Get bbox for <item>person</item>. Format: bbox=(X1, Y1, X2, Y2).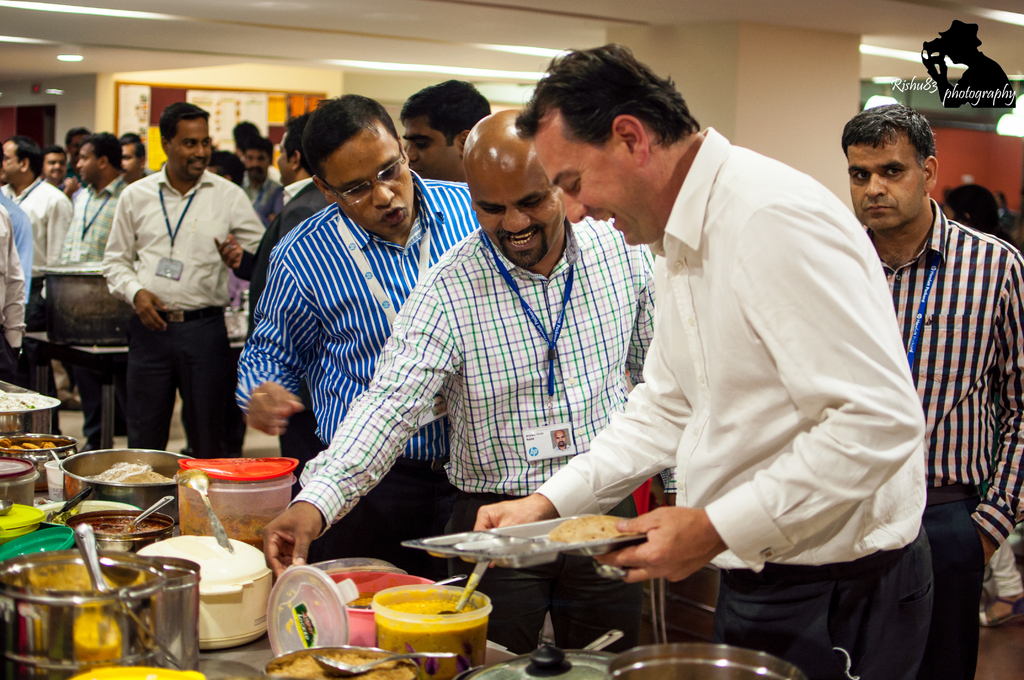
bbox=(837, 103, 1023, 679).
